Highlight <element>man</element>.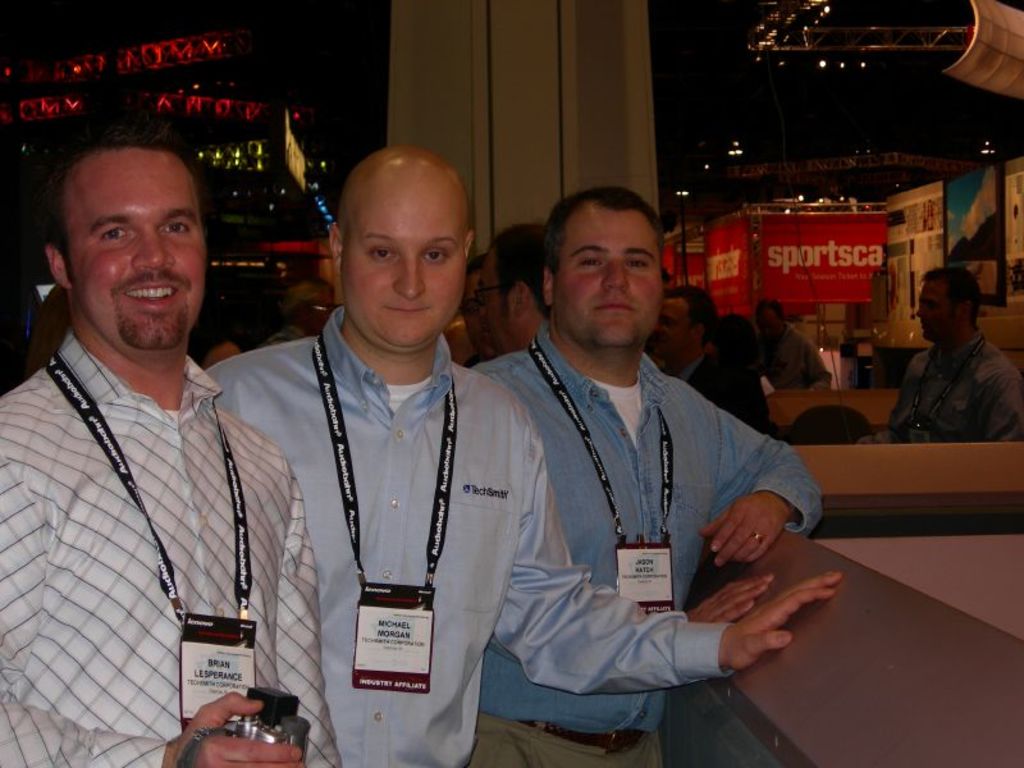
Highlighted region: 863,262,1023,452.
